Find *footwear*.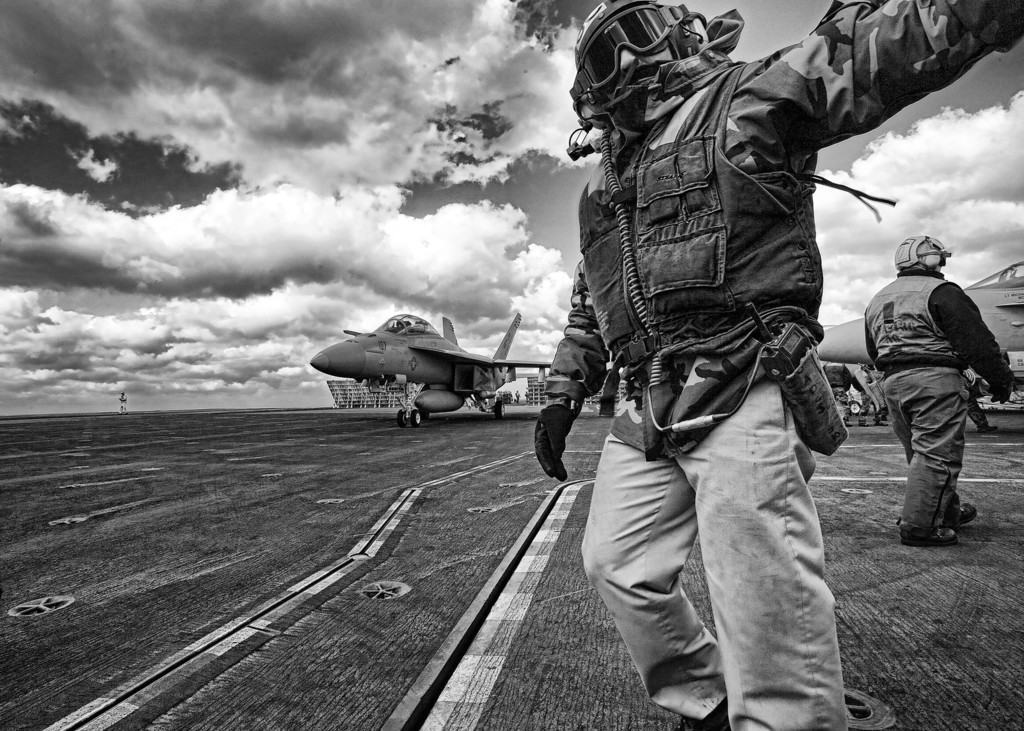
select_region(944, 499, 976, 527).
